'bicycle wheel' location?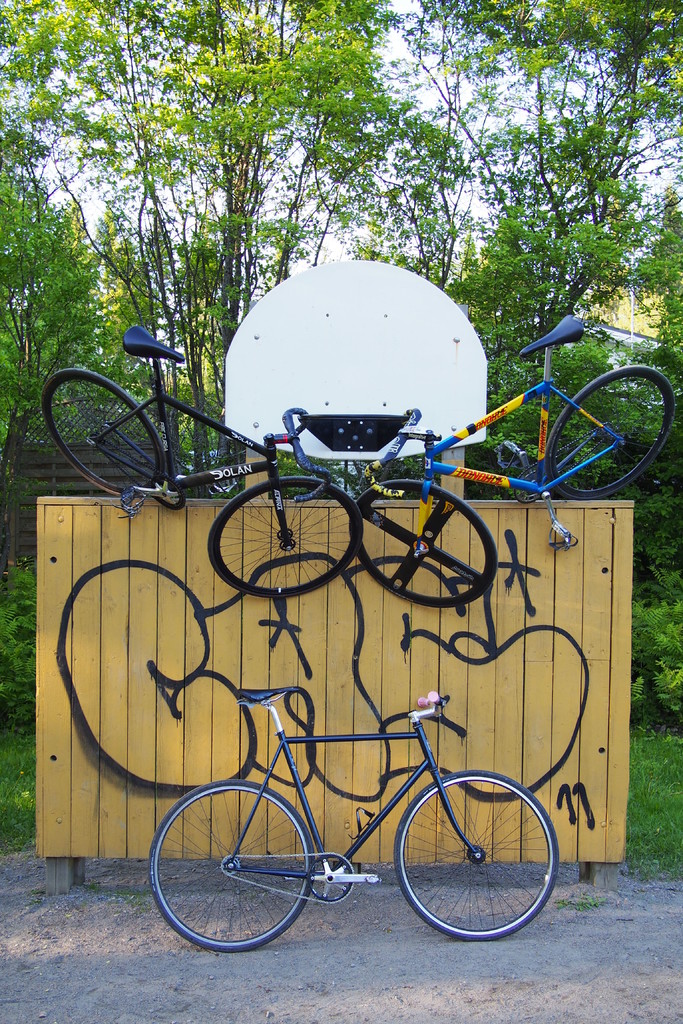
[341, 476, 498, 611]
